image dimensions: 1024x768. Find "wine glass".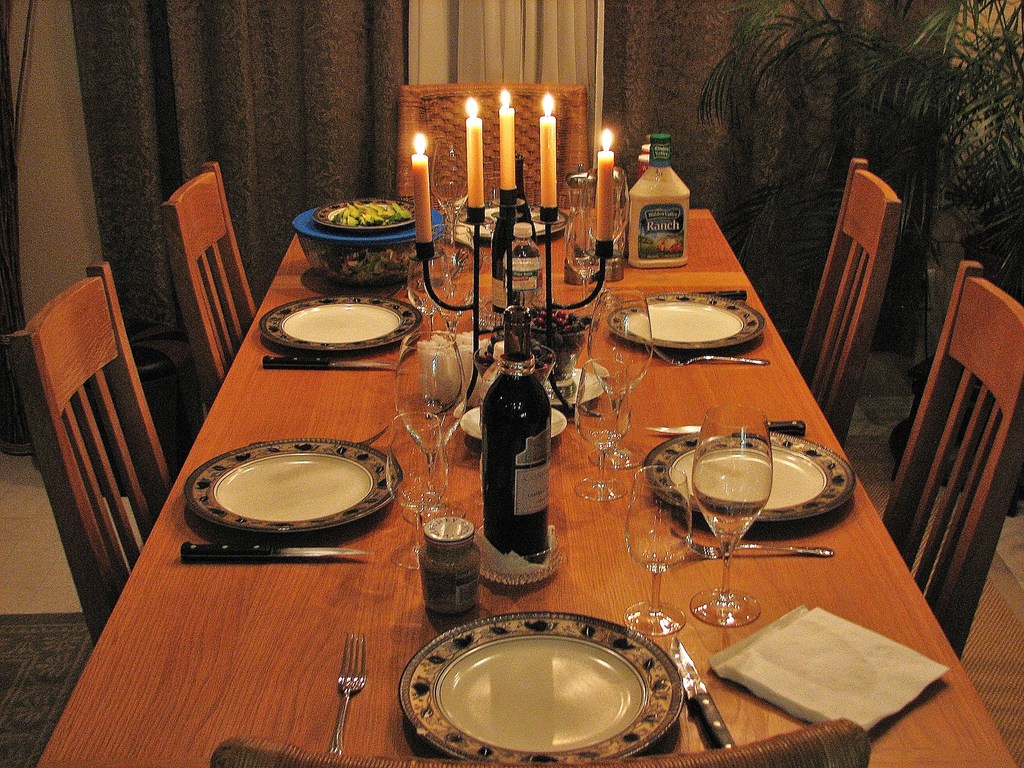
BBox(572, 355, 635, 504).
